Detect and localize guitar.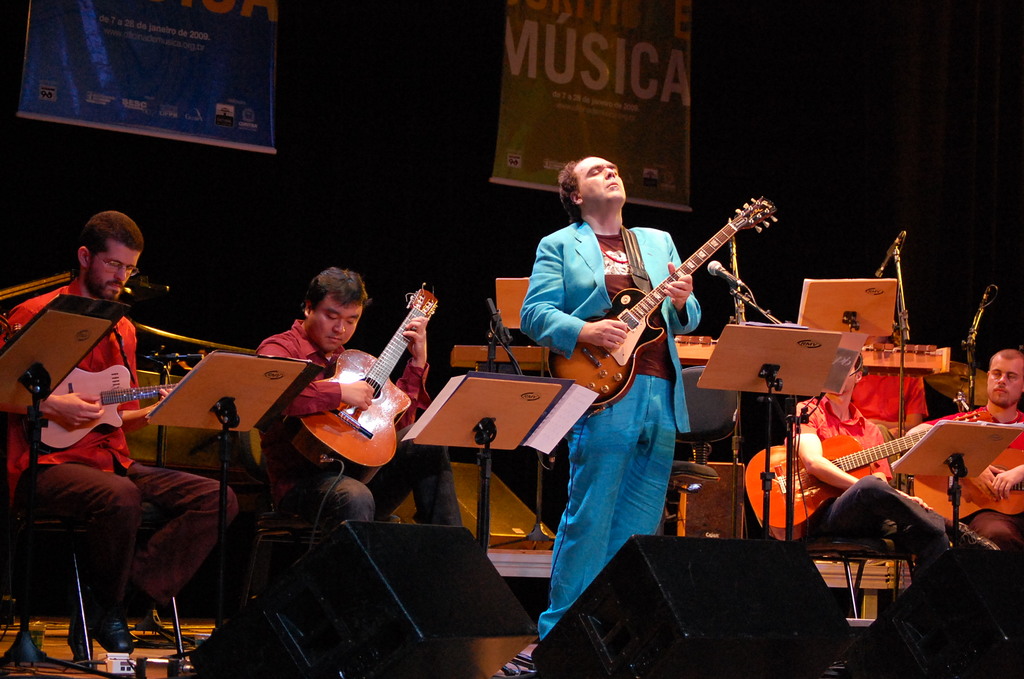
Localized at rect(30, 359, 182, 451).
